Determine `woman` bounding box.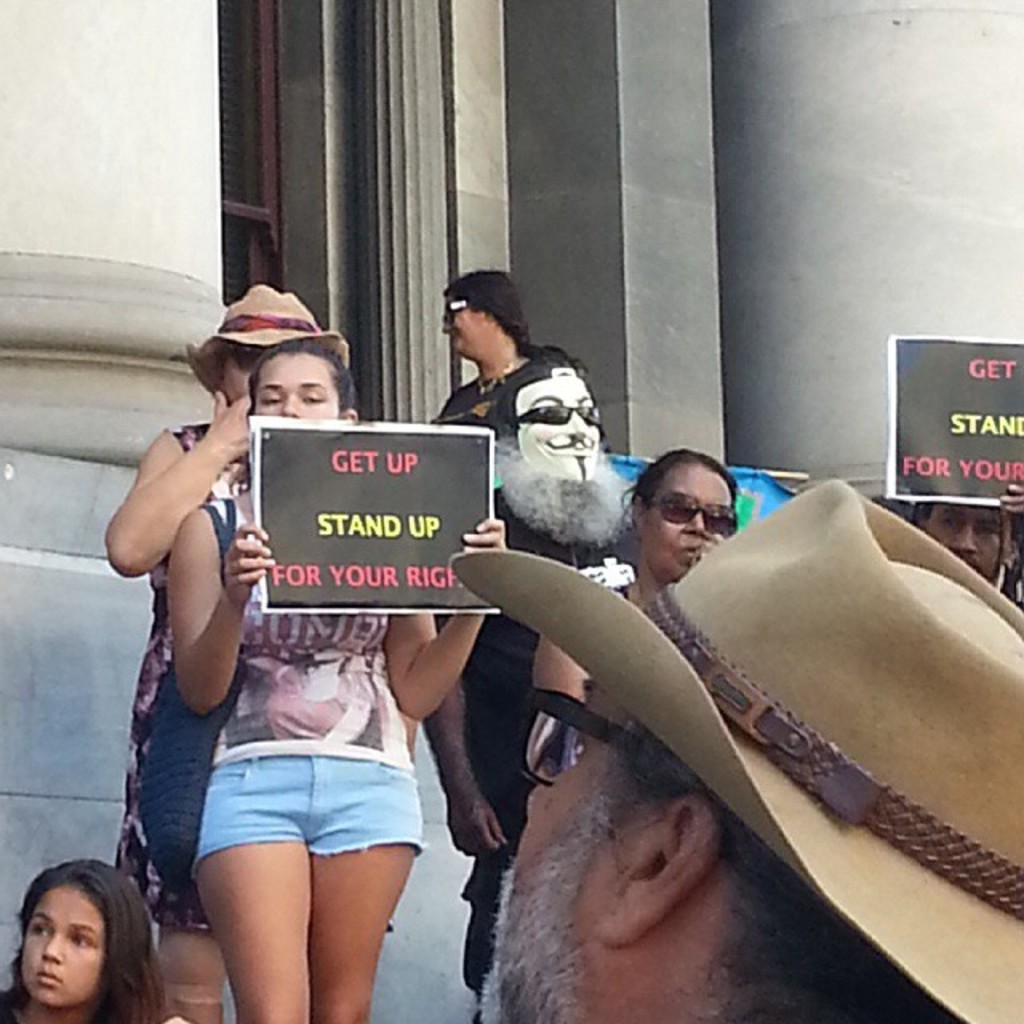
Determined: x1=534 y1=448 x2=755 y2=707.
